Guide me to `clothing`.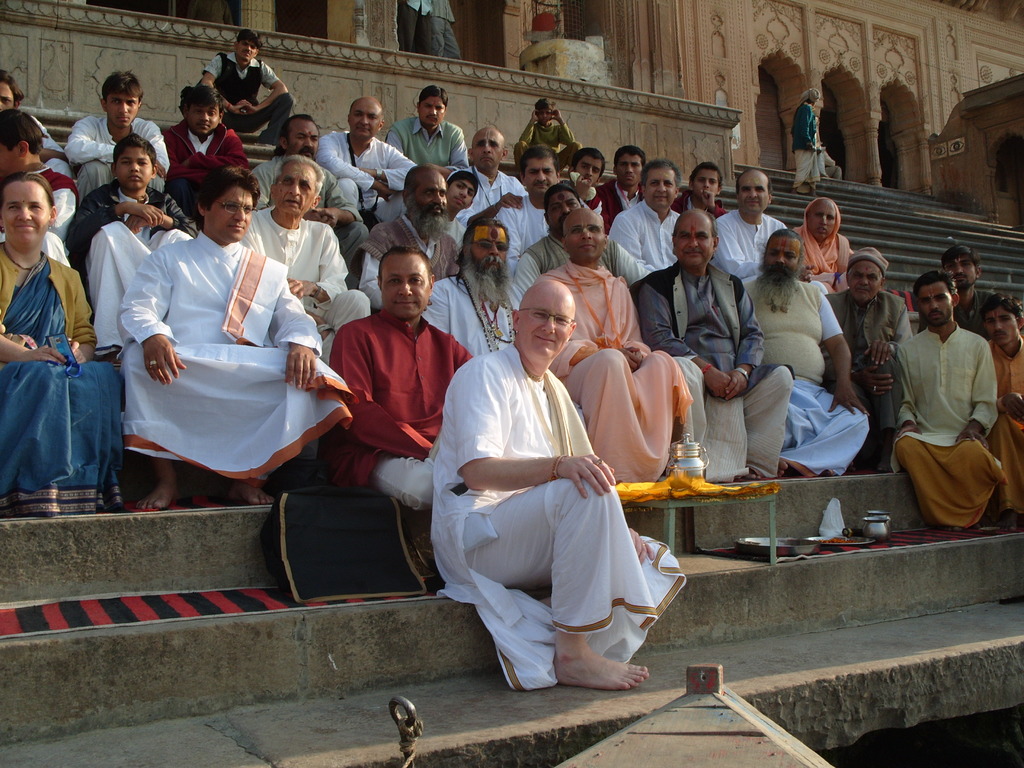
Guidance: [x1=954, y1=267, x2=986, y2=336].
